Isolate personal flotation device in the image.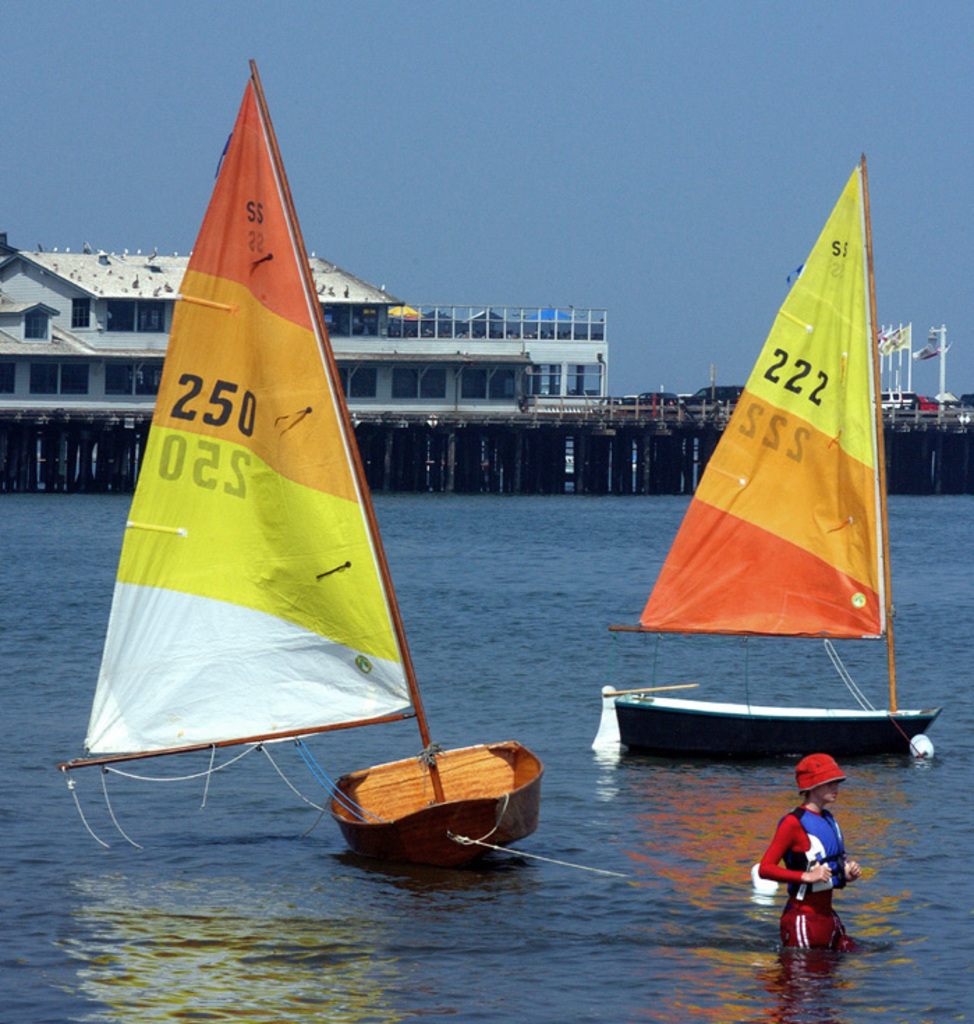
Isolated region: [x1=773, y1=800, x2=851, y2=901].
